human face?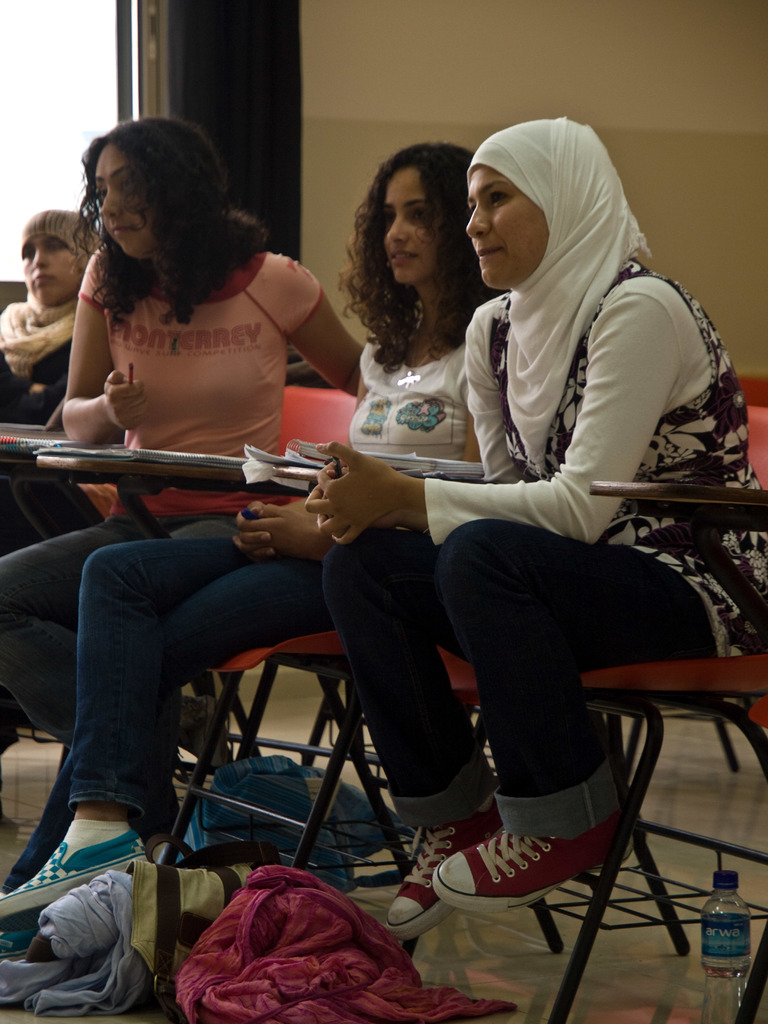
381:166:442:288
